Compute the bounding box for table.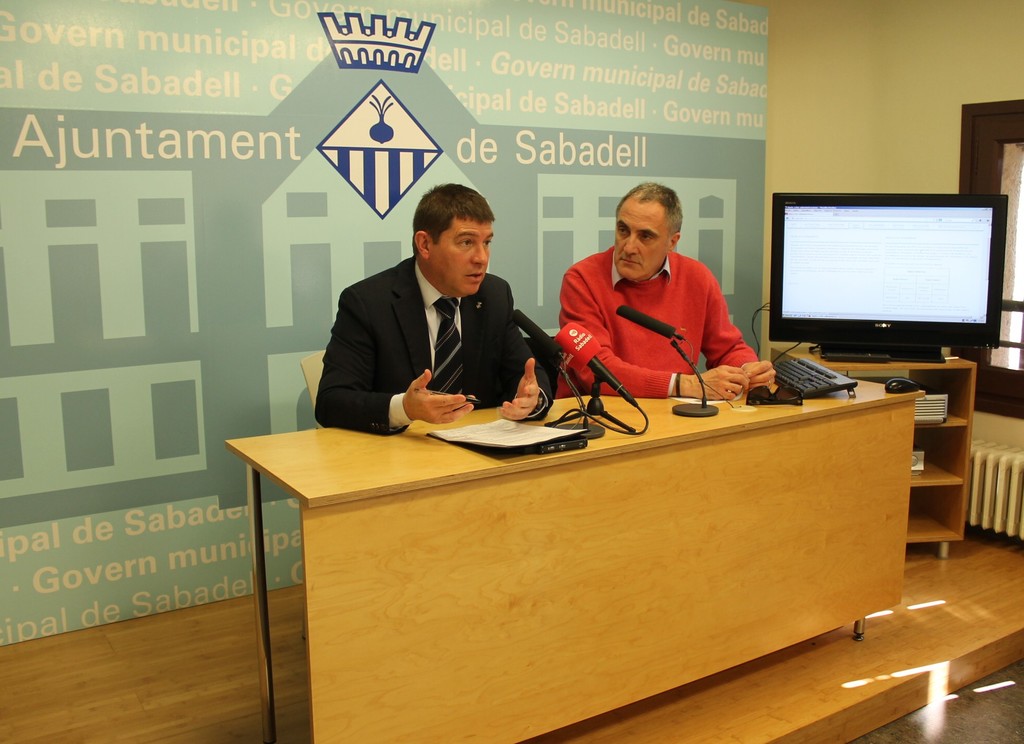
(772,350,972,553).
